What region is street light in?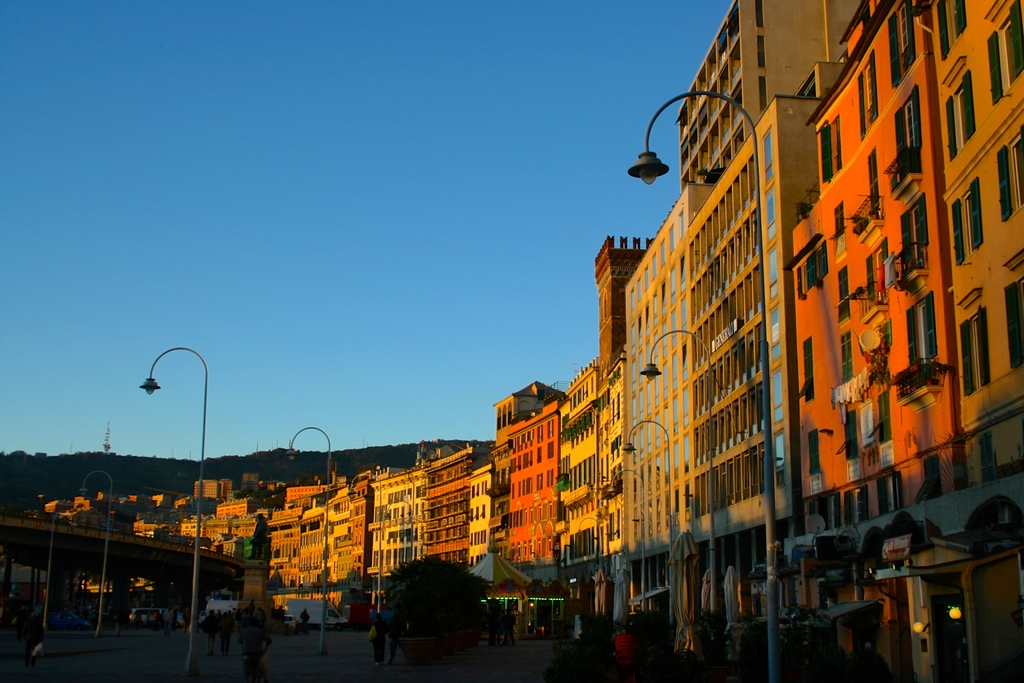
[616, 416, 671, 630].
